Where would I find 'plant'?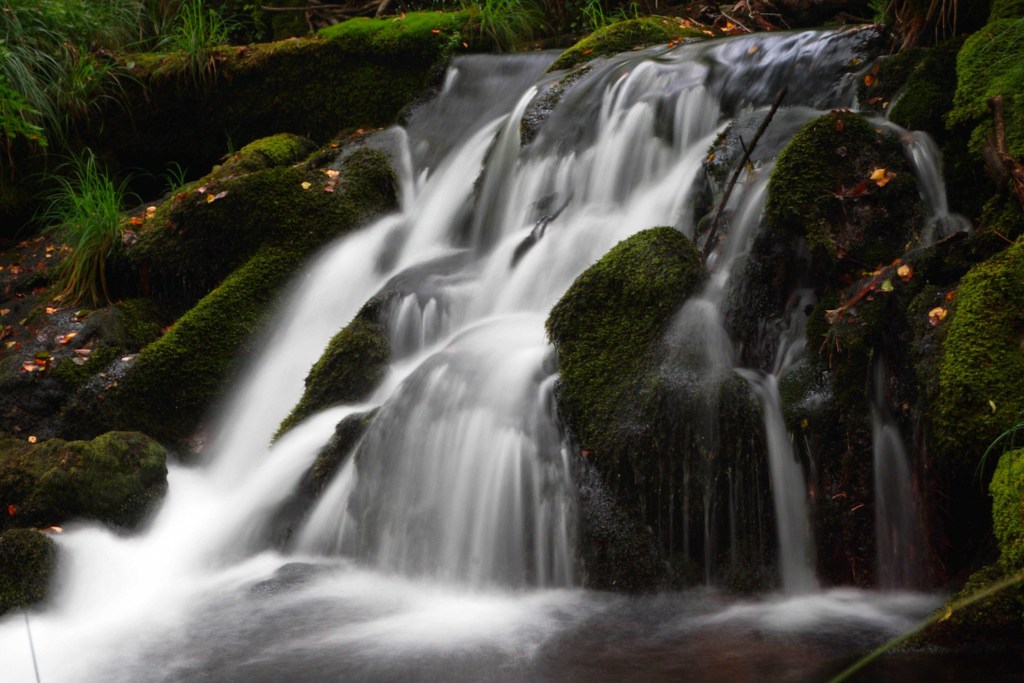
At bbox(450, 0, 543, 57).
